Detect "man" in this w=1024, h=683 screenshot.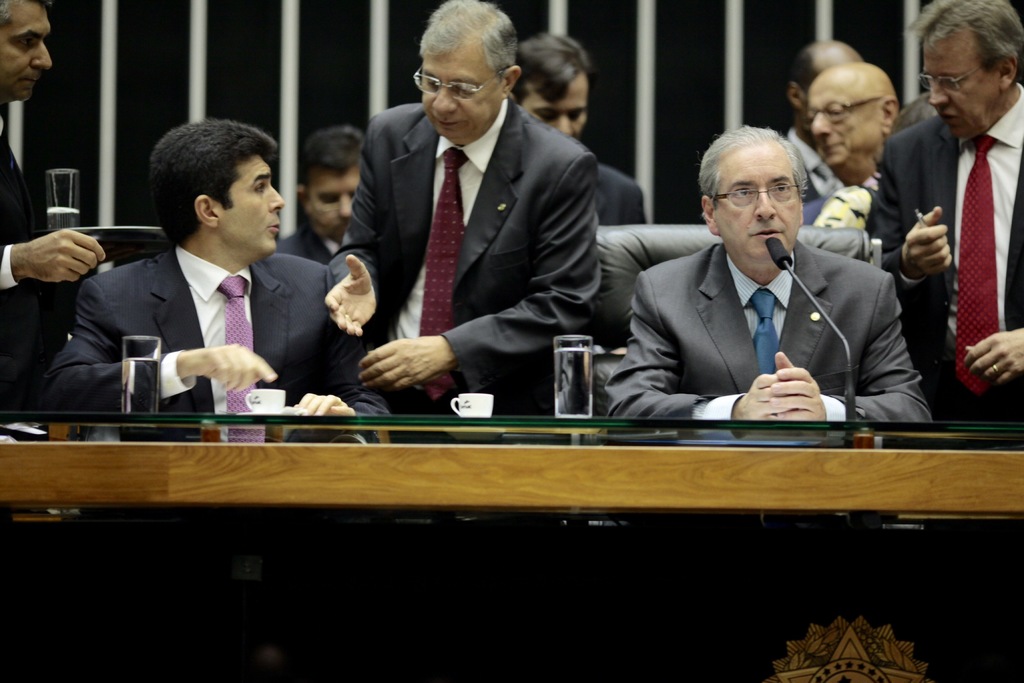
Detection: 0/0/109/414.
